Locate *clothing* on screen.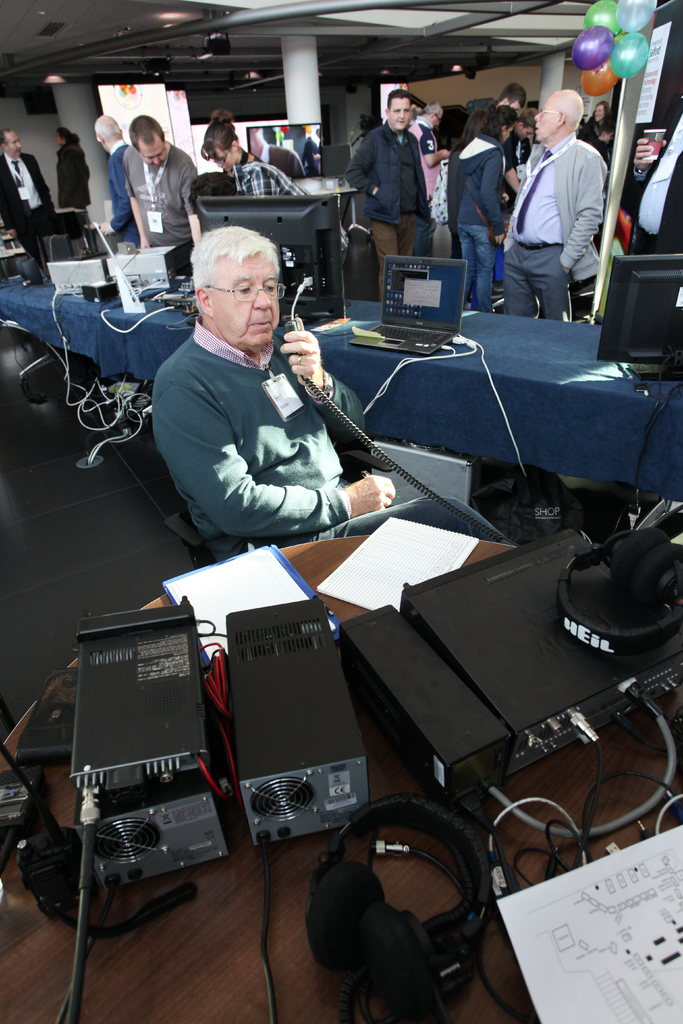
On screen at locate(531, 95, 561, 143).
